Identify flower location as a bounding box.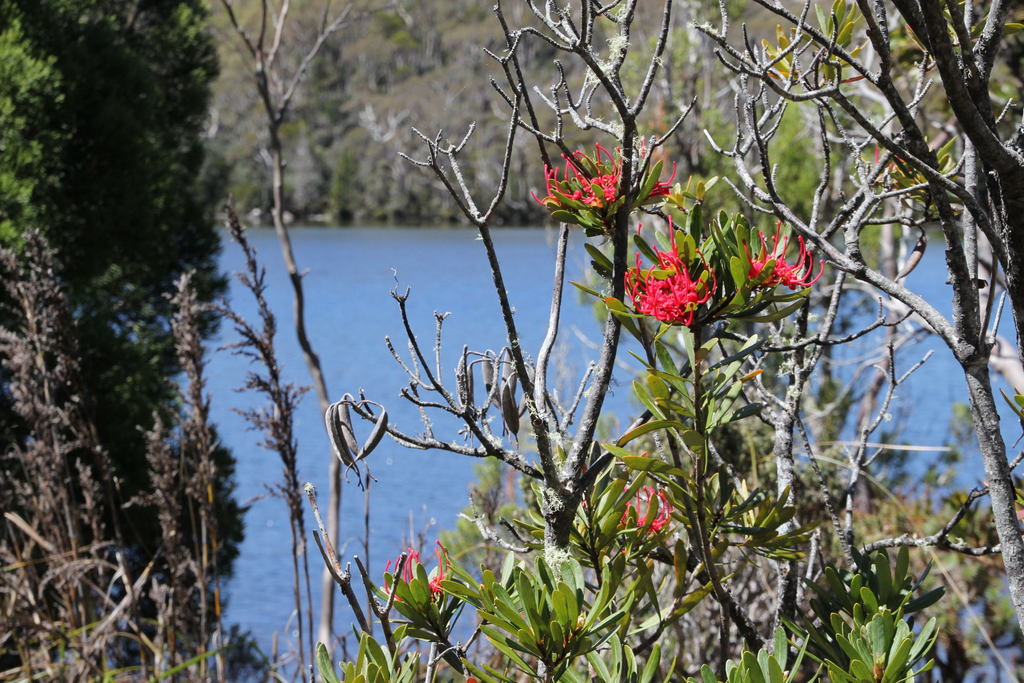
left=376, top=546, right=463, bottom=620.
